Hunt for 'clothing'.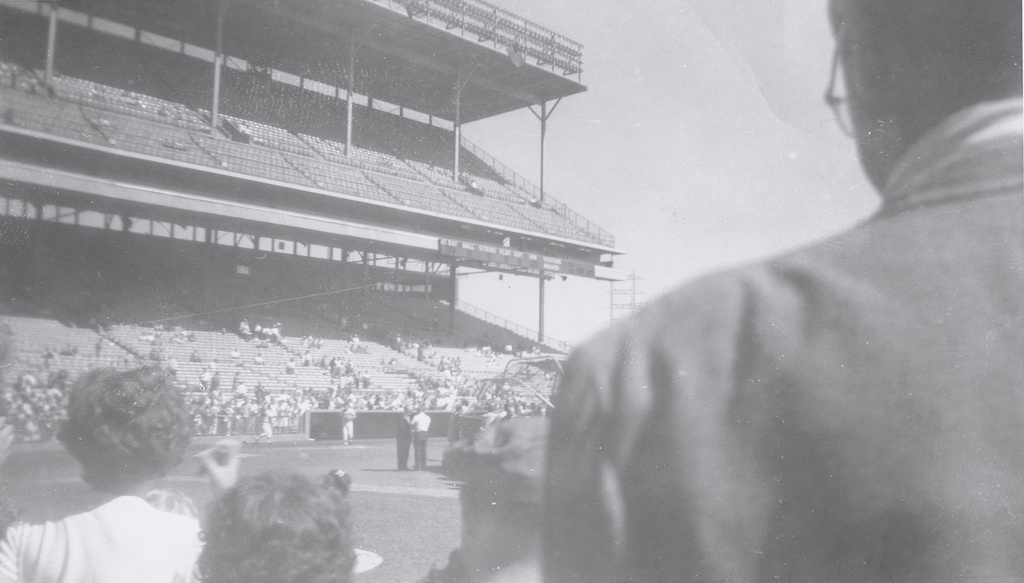
Hunted down at x1=532 y1=83 x2=1023 y2=582.
